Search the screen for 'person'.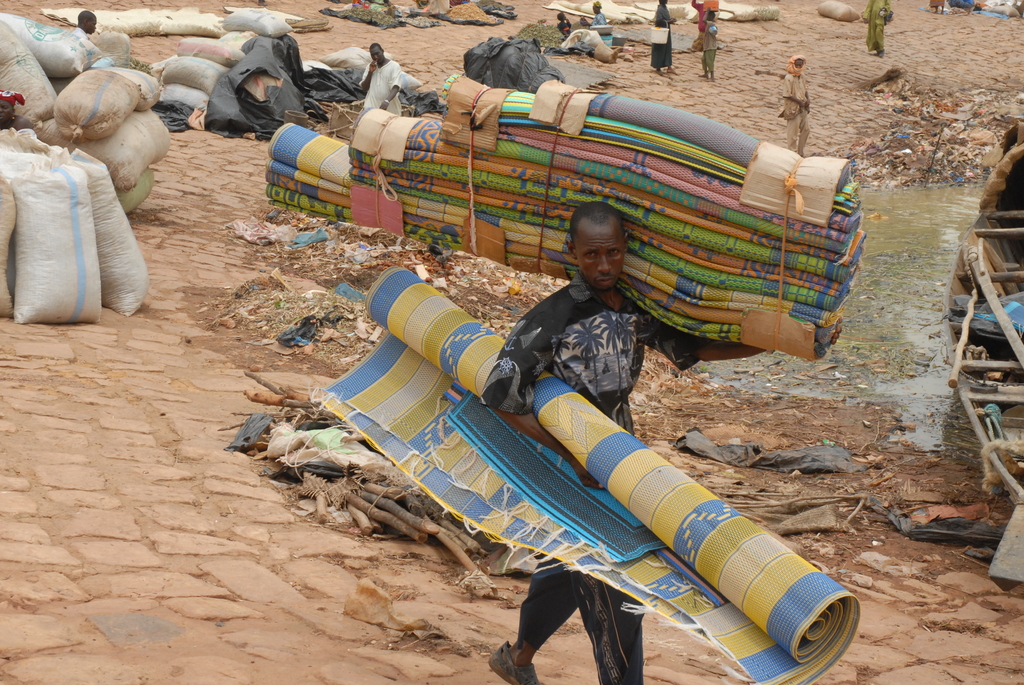
Found at [780,50,806,157].
